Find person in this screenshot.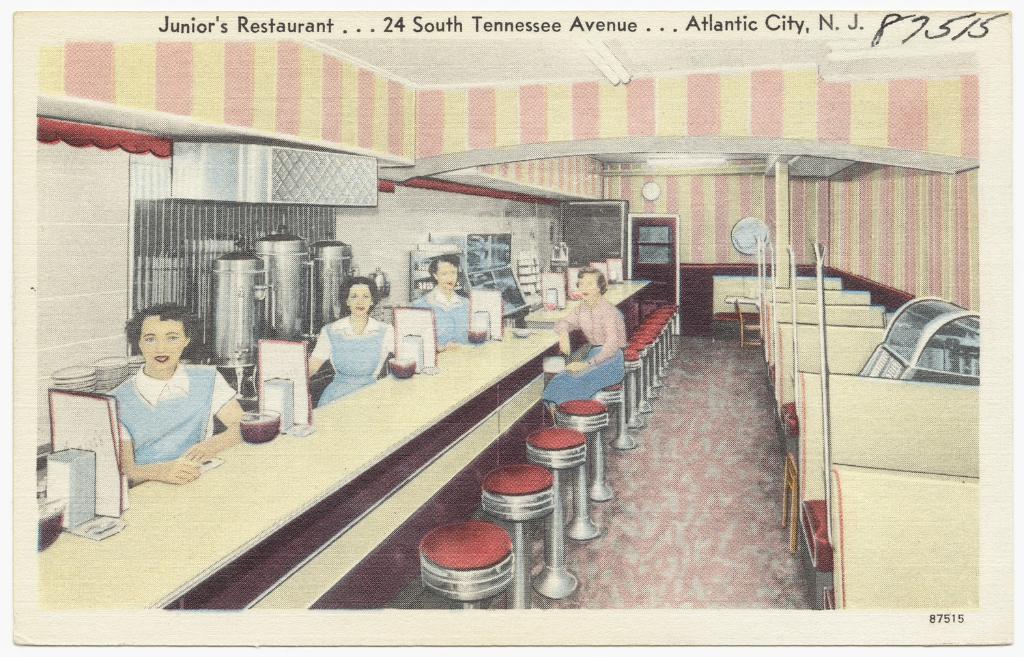
The bounding box for person is crop(102, 299, 246, 480).
